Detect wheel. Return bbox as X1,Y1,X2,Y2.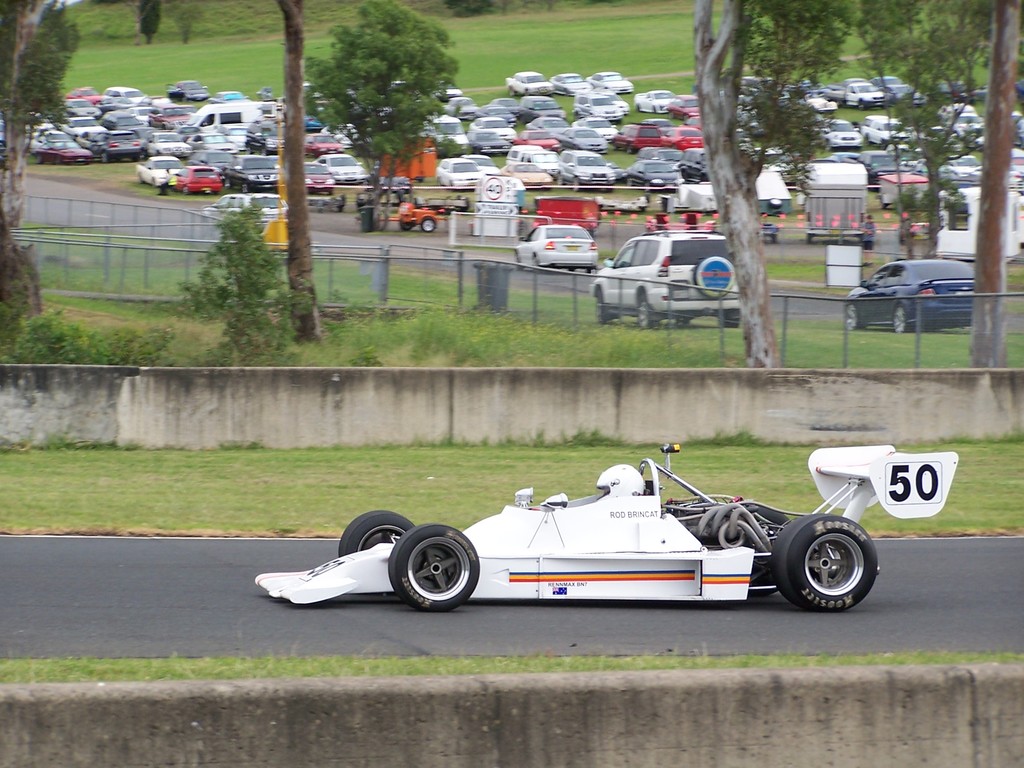
417,216,436,233.
